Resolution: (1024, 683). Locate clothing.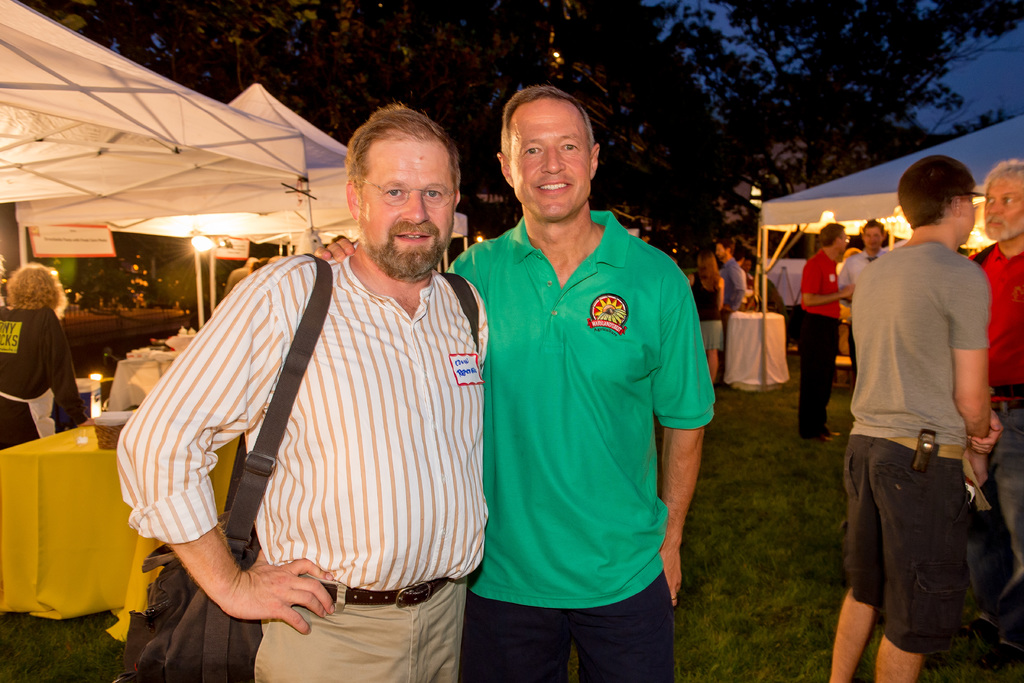
0/304/85/451.
